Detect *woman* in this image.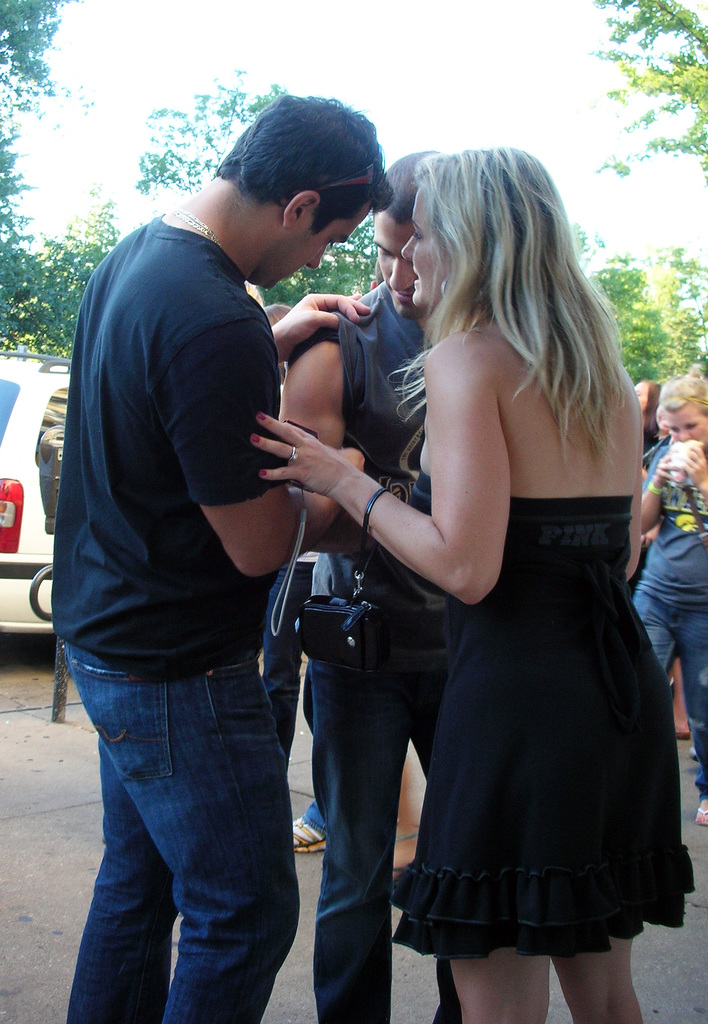
Detection: pyautogui.locateOnScreen(253, 135, 697, 1023).
